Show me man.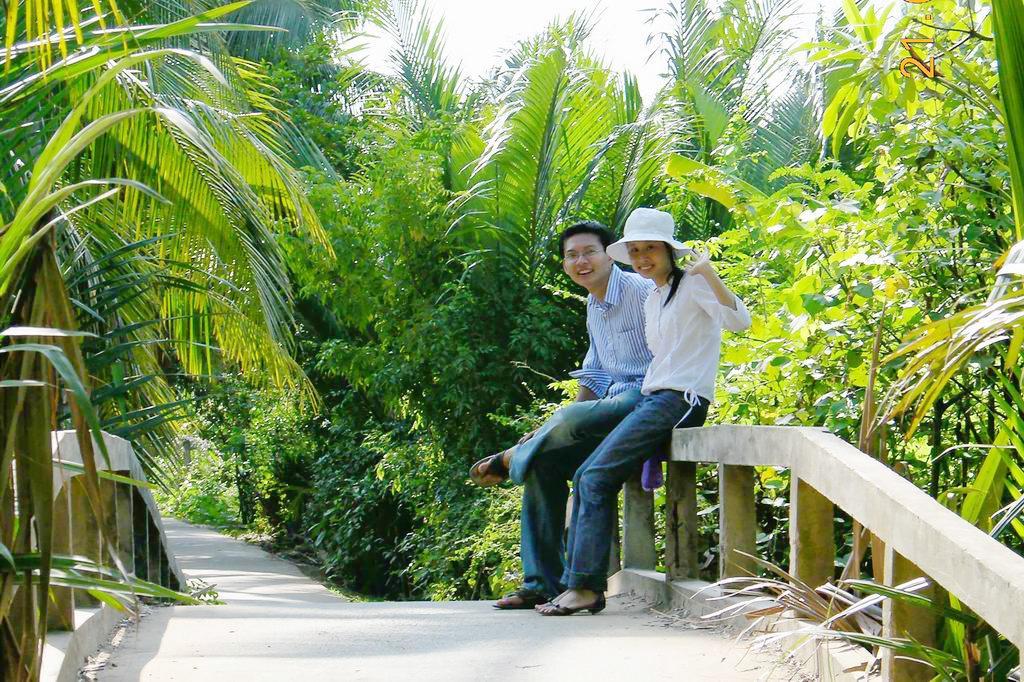
man is here: 471:217:656:606.
